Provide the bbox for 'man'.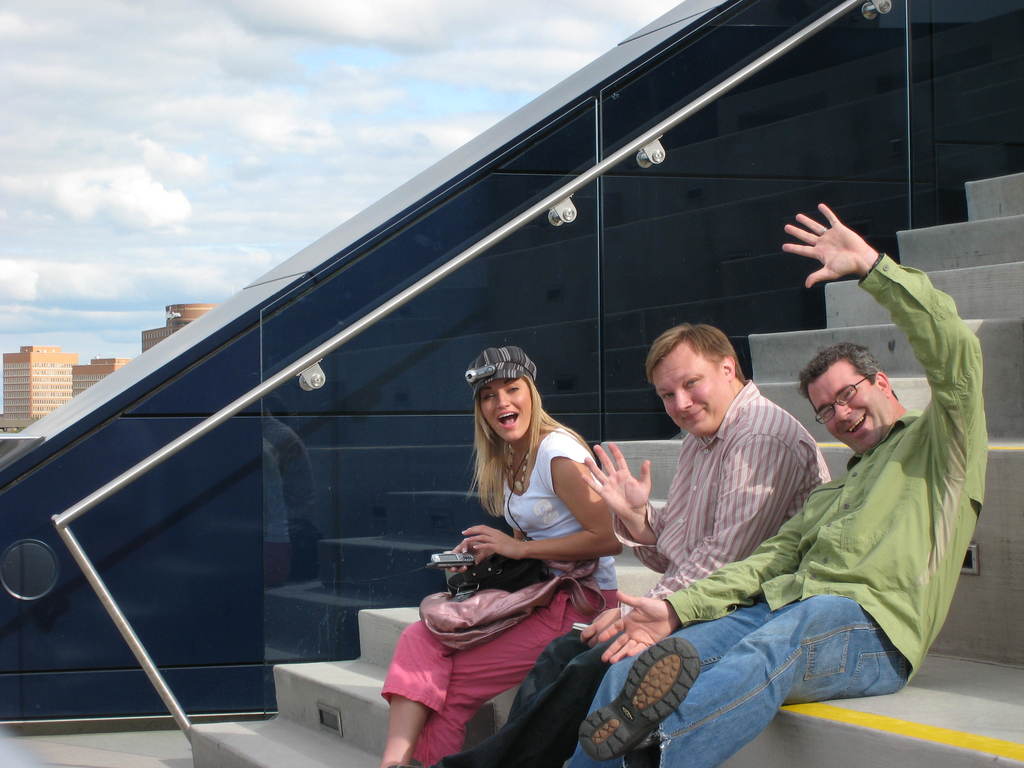
<bbox>435, 325, 836, 767</bbox>.
